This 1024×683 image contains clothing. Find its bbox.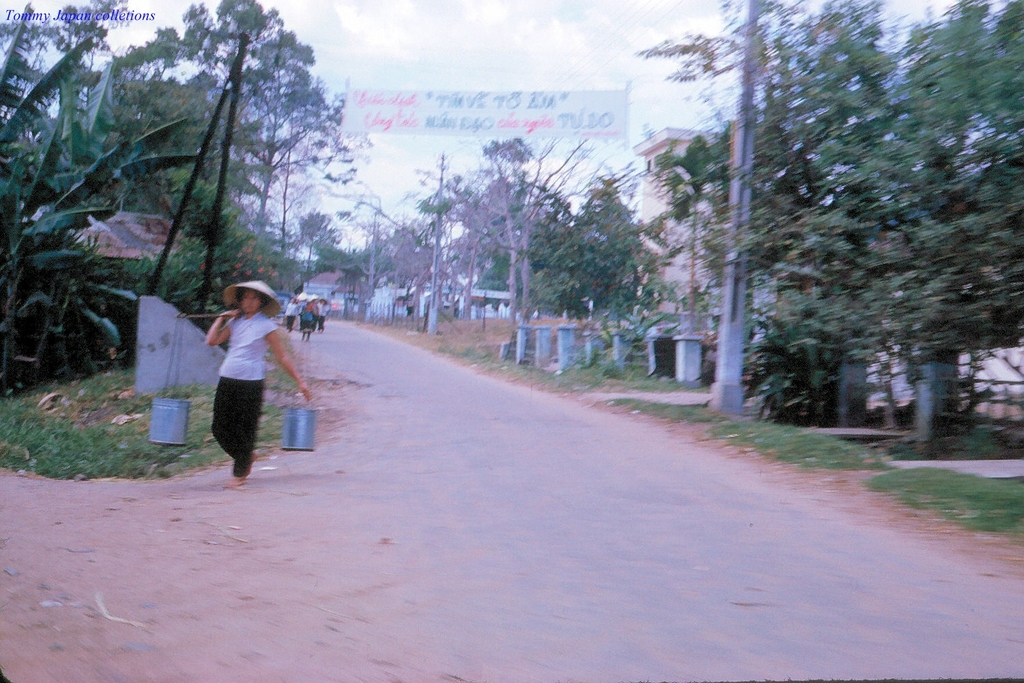
(210, 313, 280, 475).
